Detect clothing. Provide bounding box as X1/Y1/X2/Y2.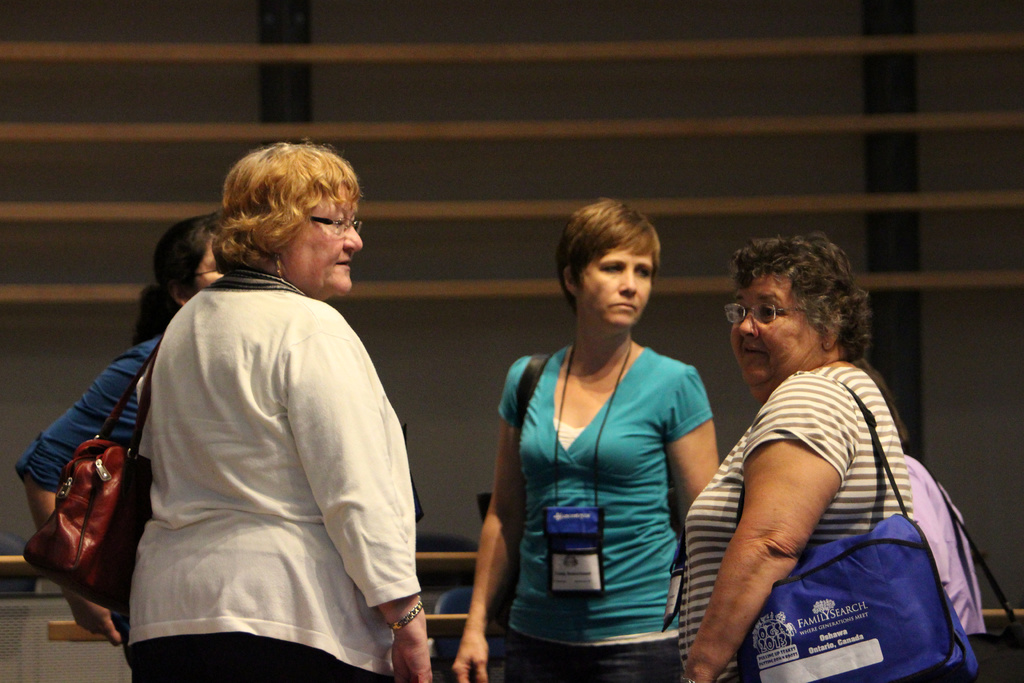
98/208/415/672.
